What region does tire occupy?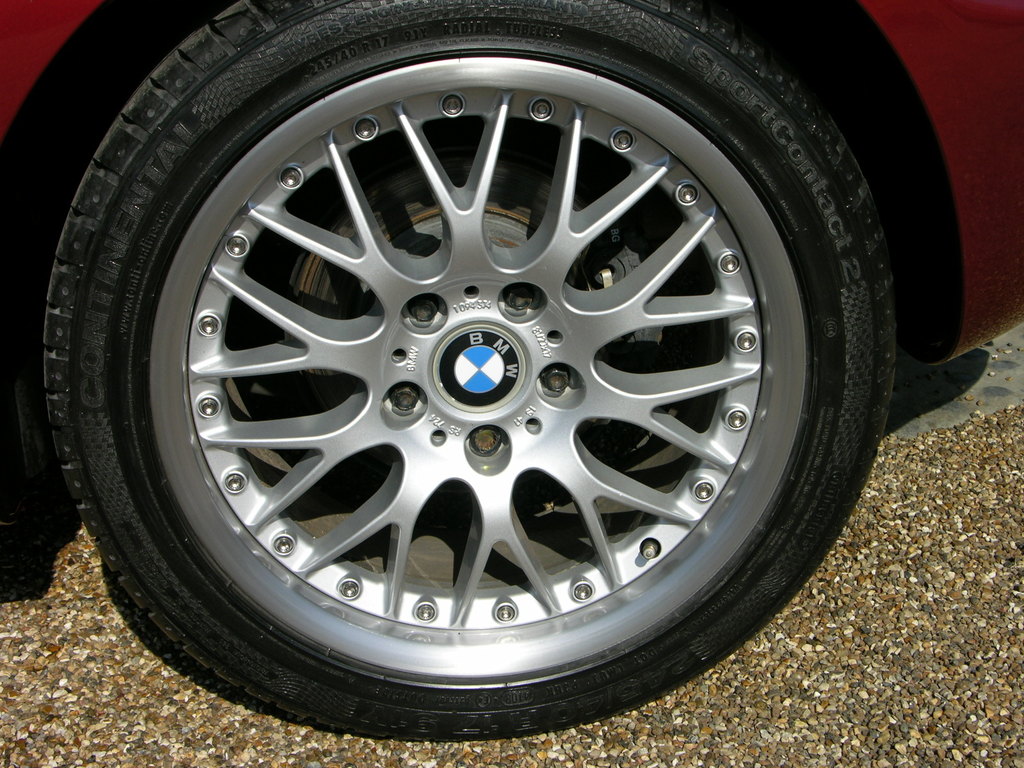
(43, 0, 899, 742).
